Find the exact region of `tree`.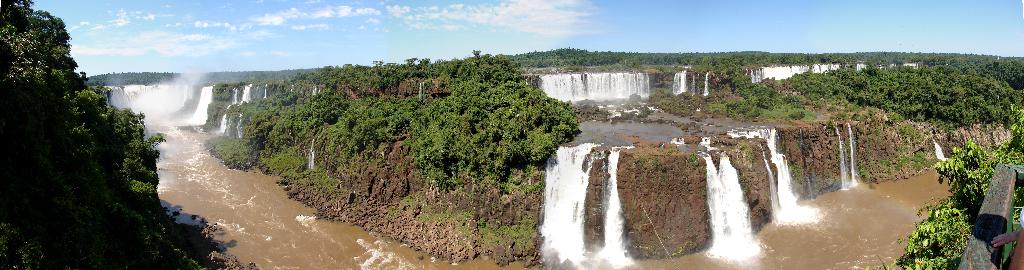
Exact region: 152, 218, 187, 269.
